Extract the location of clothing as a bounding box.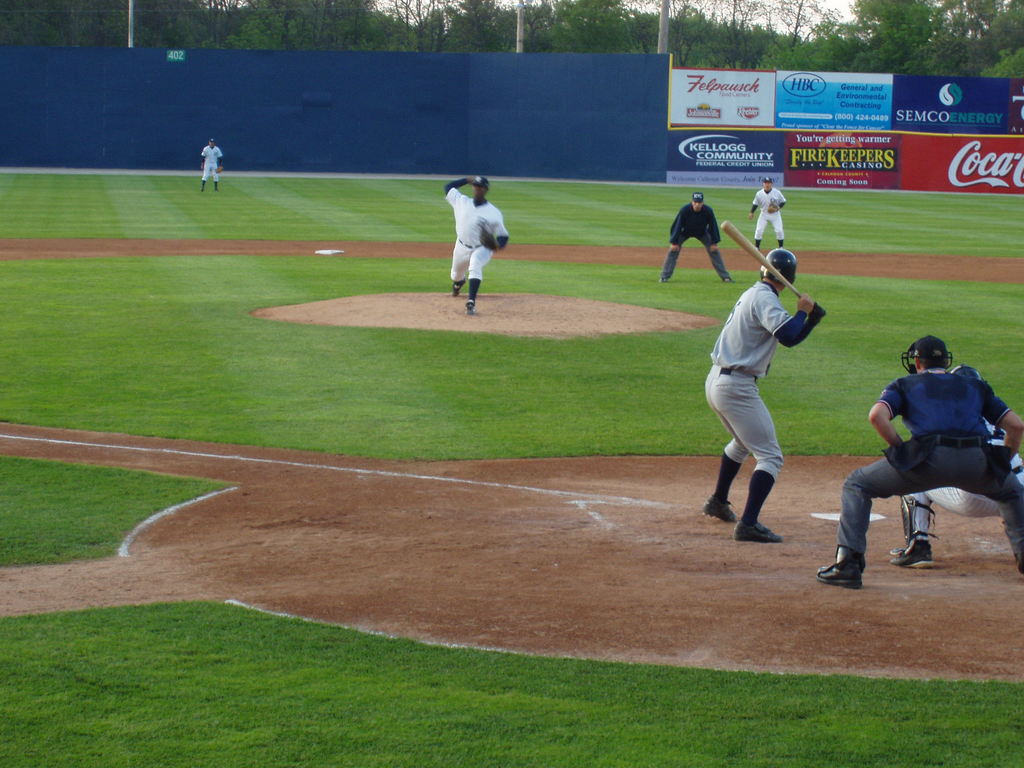
locate(204, 140, 225, 191).
